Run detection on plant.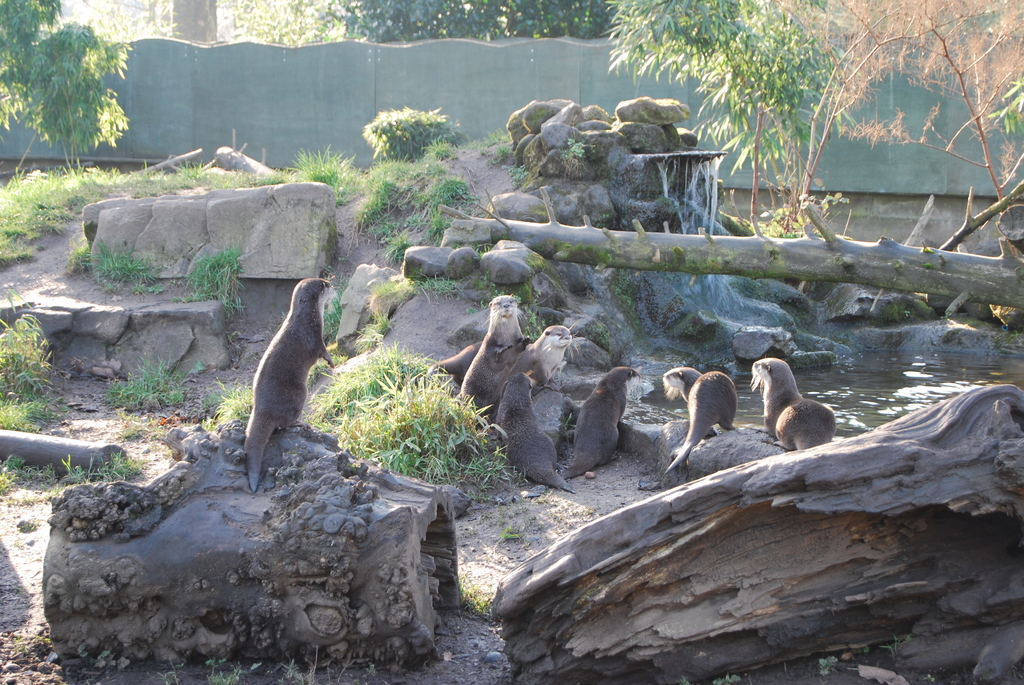
Result: (63, 235, 172, 301).
